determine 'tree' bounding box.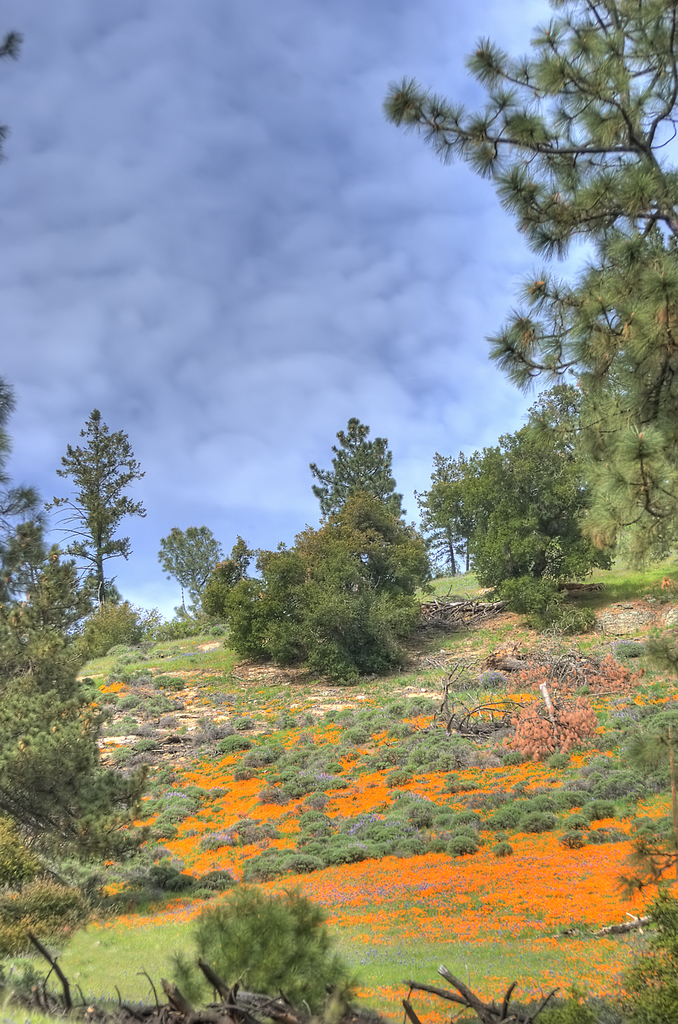
Determined: select_region(421, 449, 468, 588).
